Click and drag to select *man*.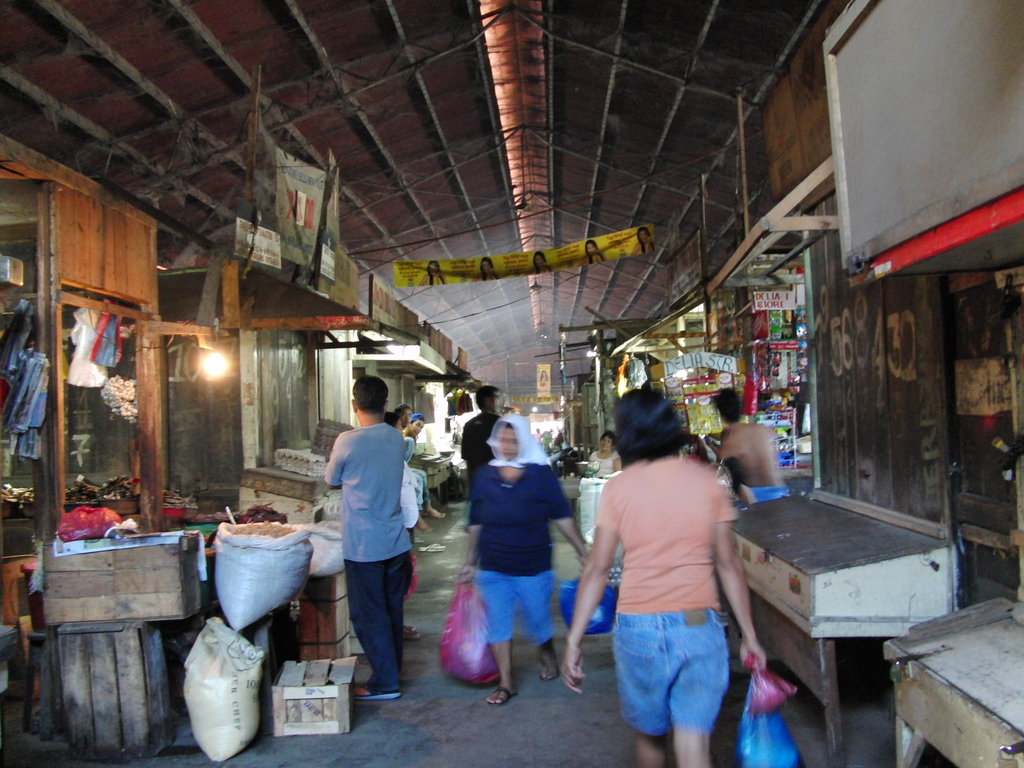
Selection: <region>461, 384, 504, 531</region>.
